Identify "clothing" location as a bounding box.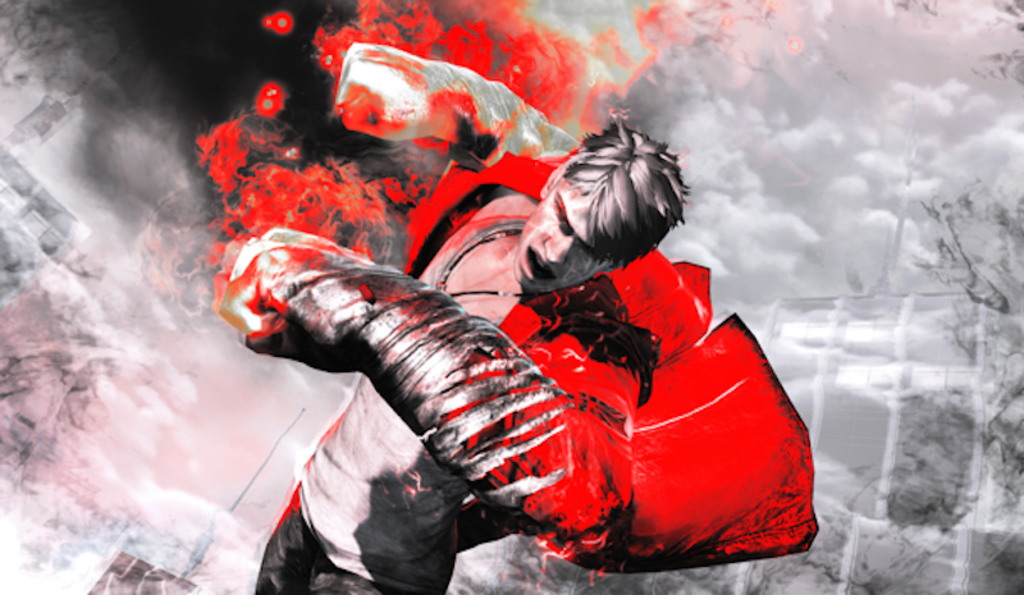
BBox(300, 218, 526, 594).
